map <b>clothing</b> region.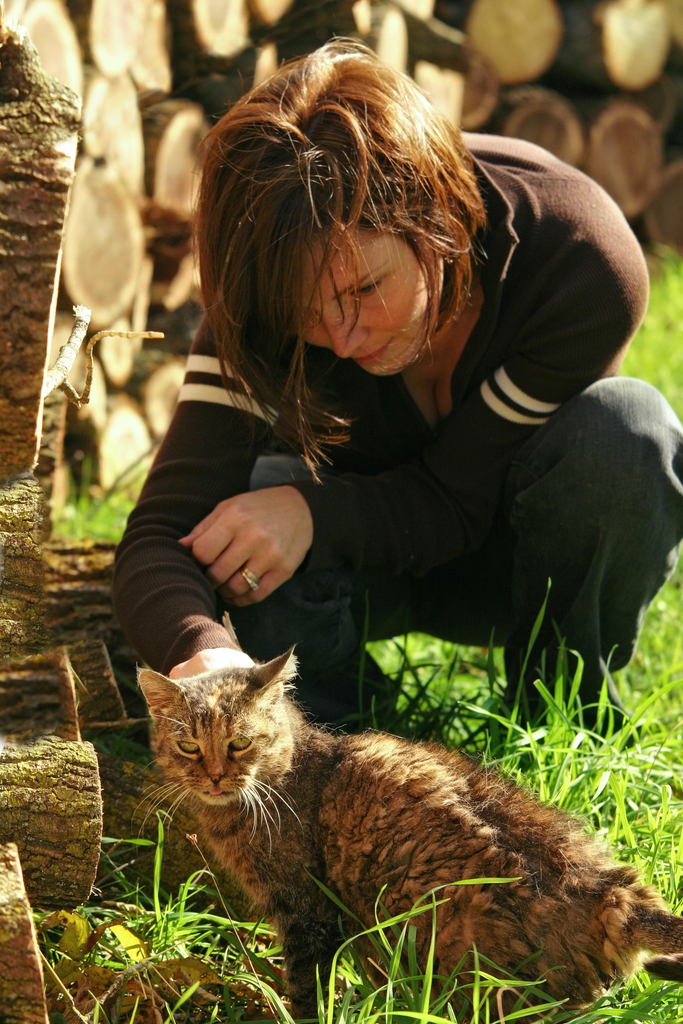
Mapped to region(124, 248, 625, 655).
